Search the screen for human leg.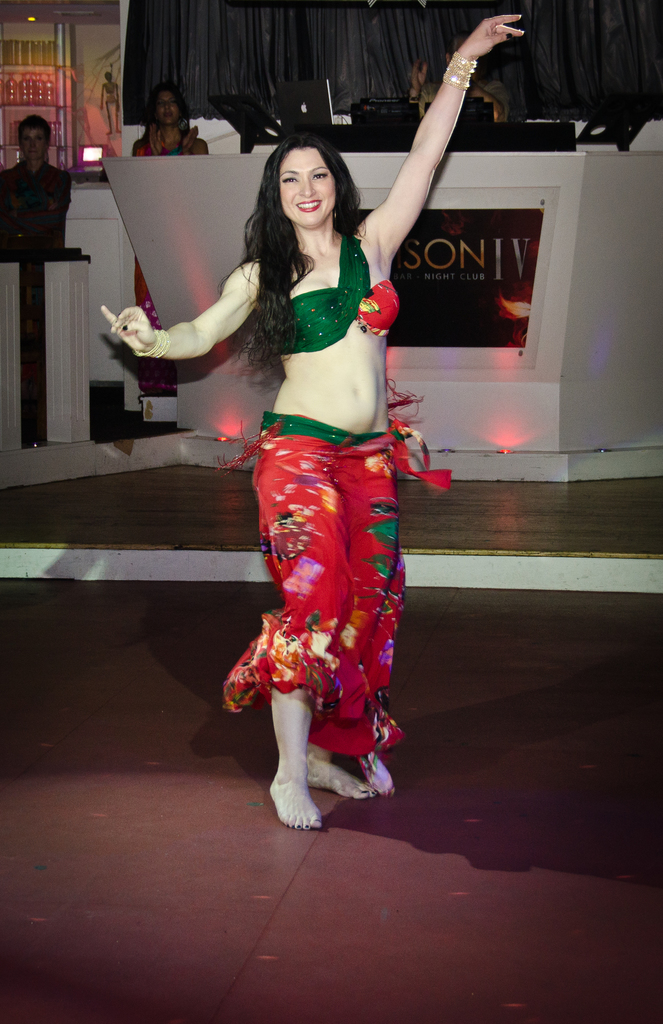
Found at <bbox>310, 424, 401, 798</bbox>.
